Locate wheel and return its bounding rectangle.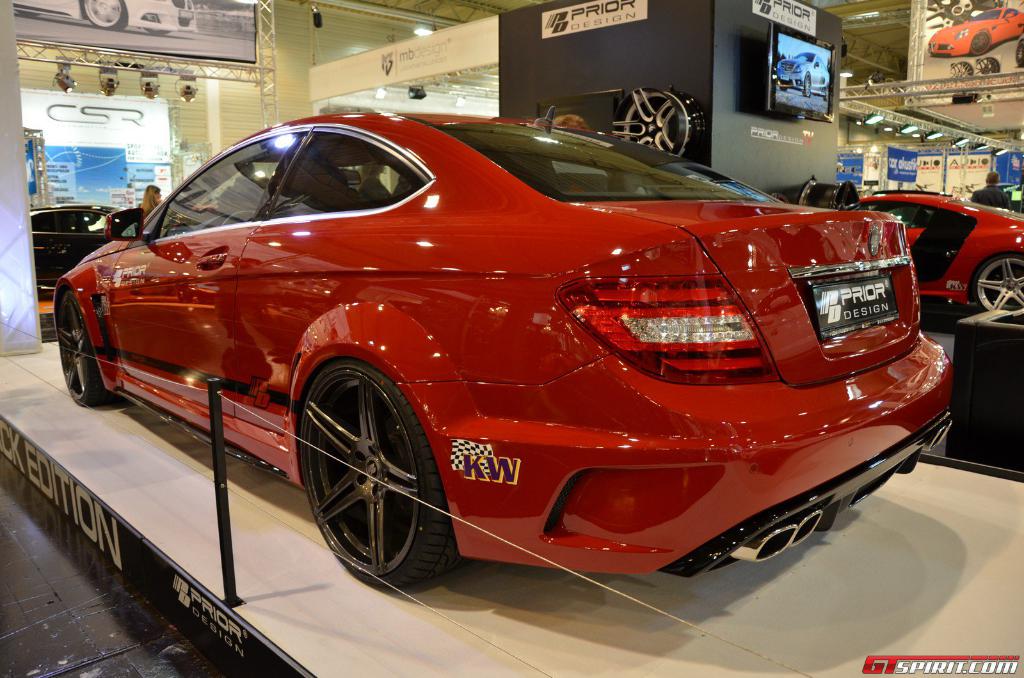
rect(54, 290, 110, 404).
